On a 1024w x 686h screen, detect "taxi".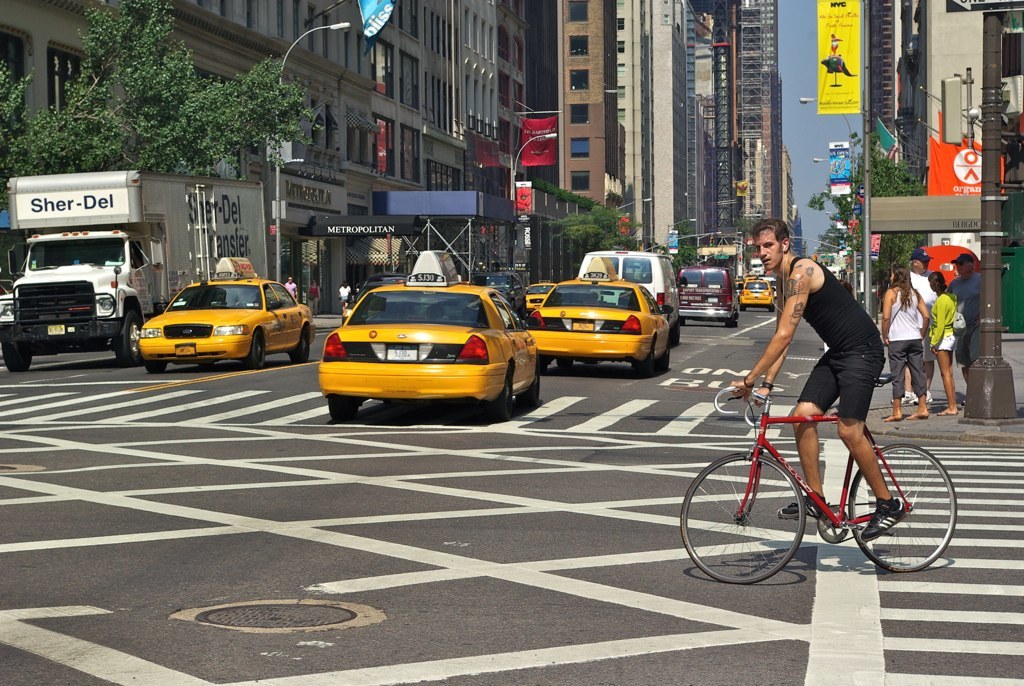
left=308, top=260, right=534, bottom=426.
